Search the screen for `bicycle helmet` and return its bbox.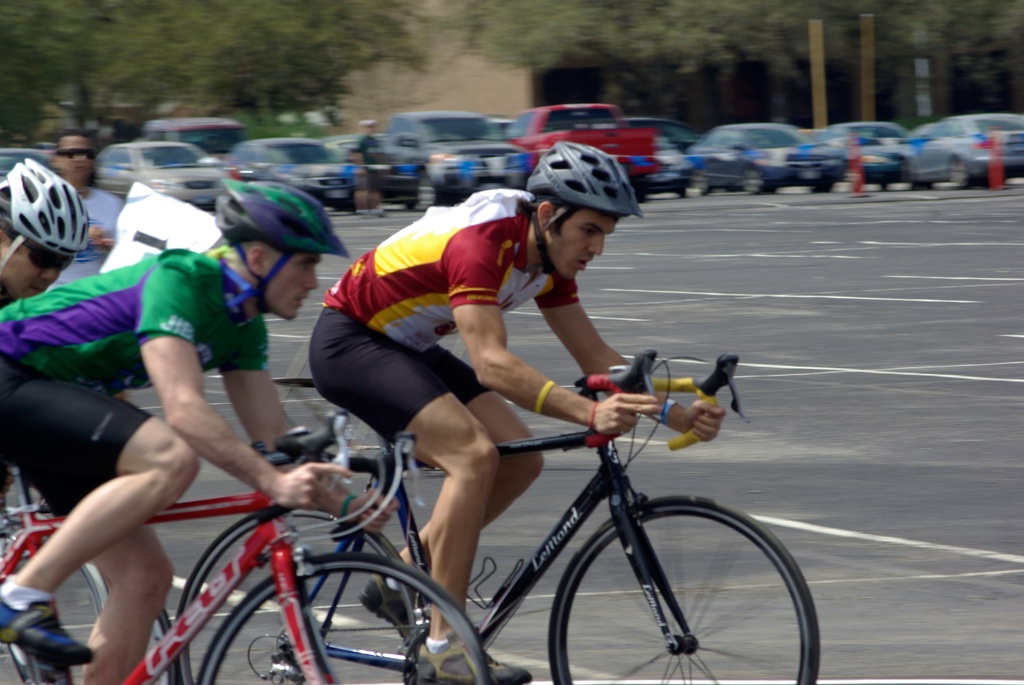
Found: region(525, 136, 644, 277).
